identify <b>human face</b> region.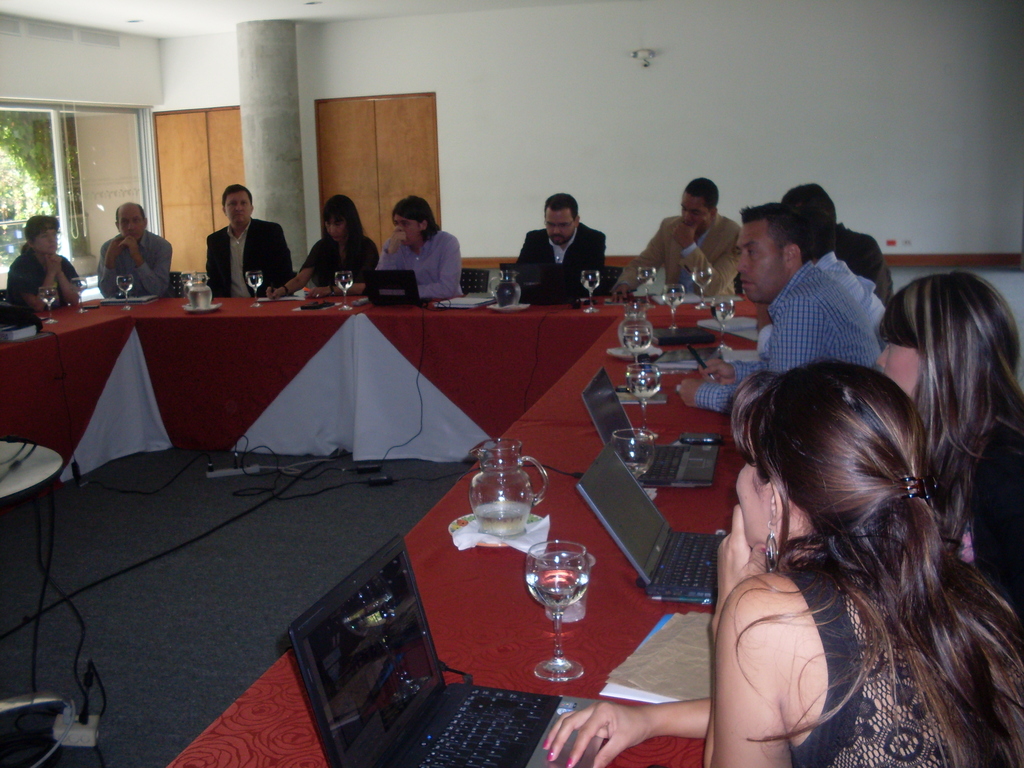
Region: <bbox>395, 214, 422, 243</bbox>.
